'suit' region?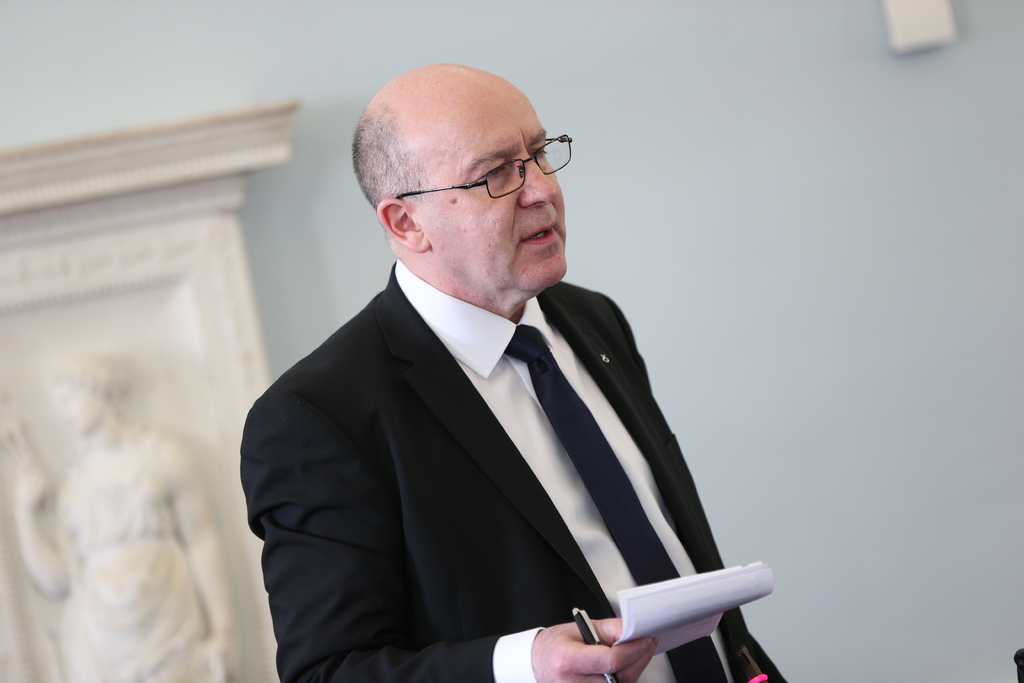
[223,177,772,682]
